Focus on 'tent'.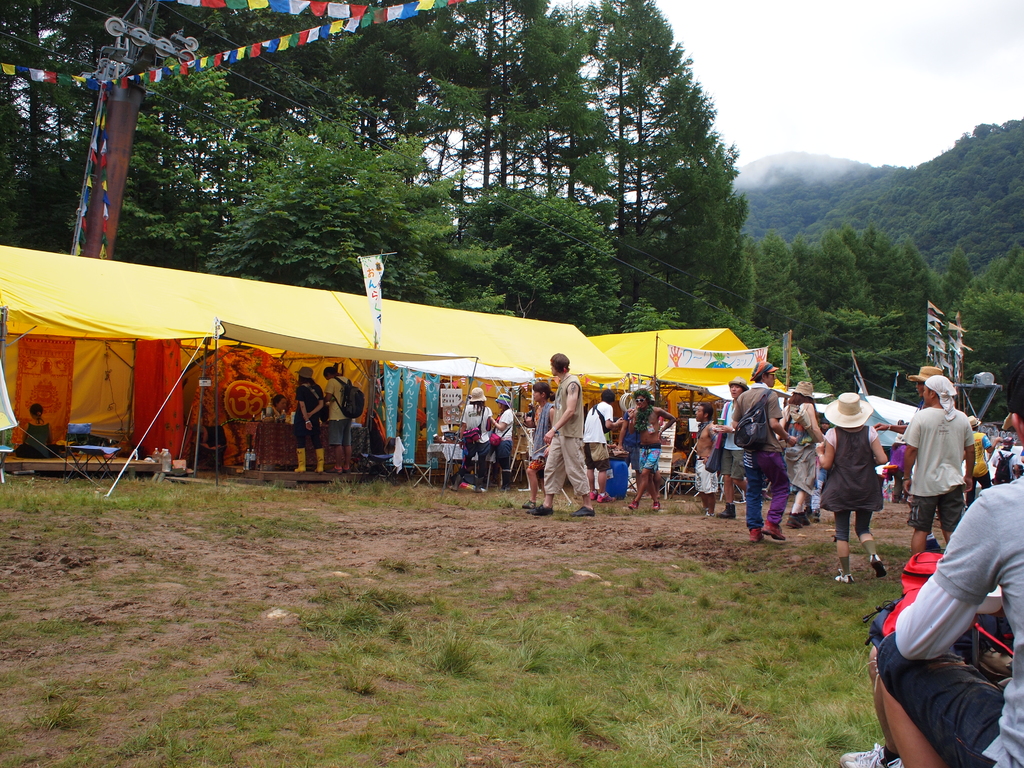
Focused at locate(0, 234, 636, 476).
